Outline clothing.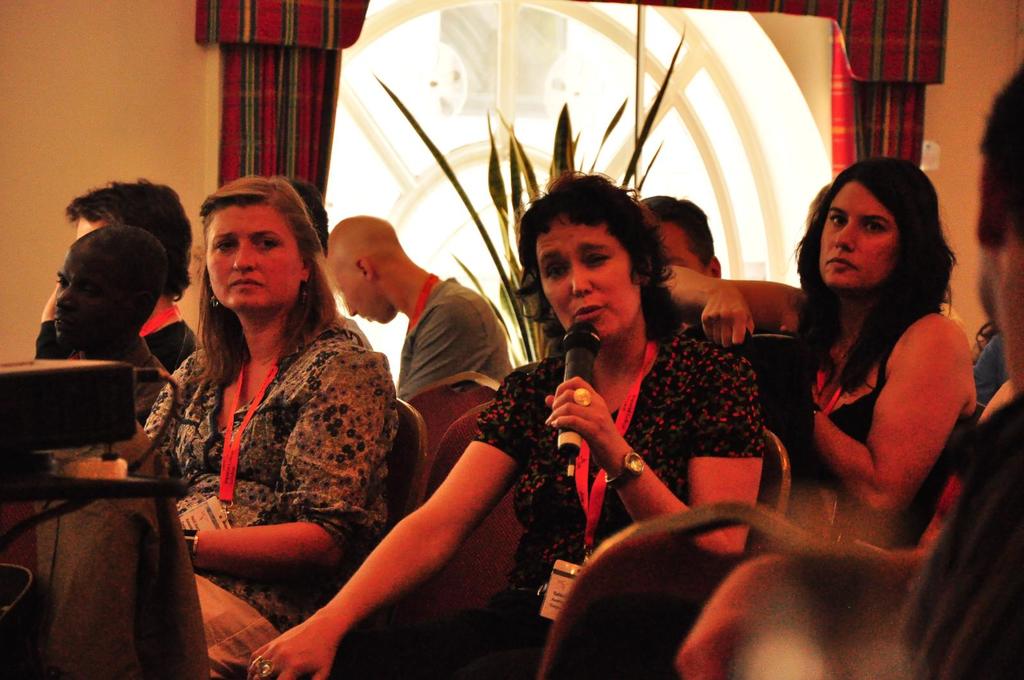
Outline: Rect(143, 286, 217, 356).
